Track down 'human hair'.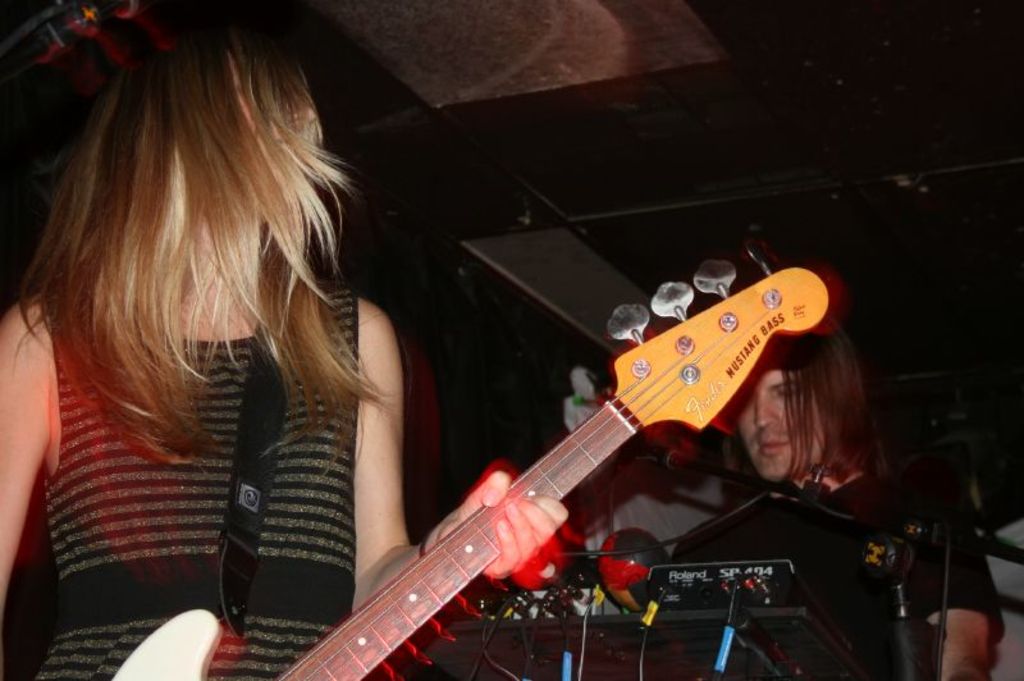
Tracked to rect(768, 334, 886, 485).
